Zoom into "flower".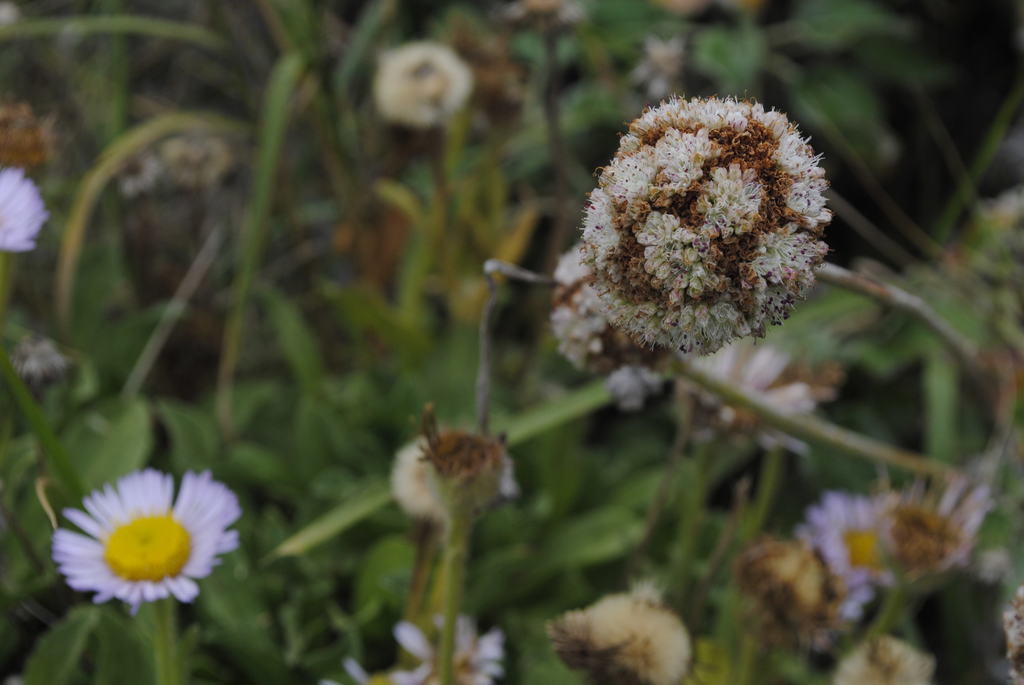
Zoom target: (51, 461, 245, 615).
